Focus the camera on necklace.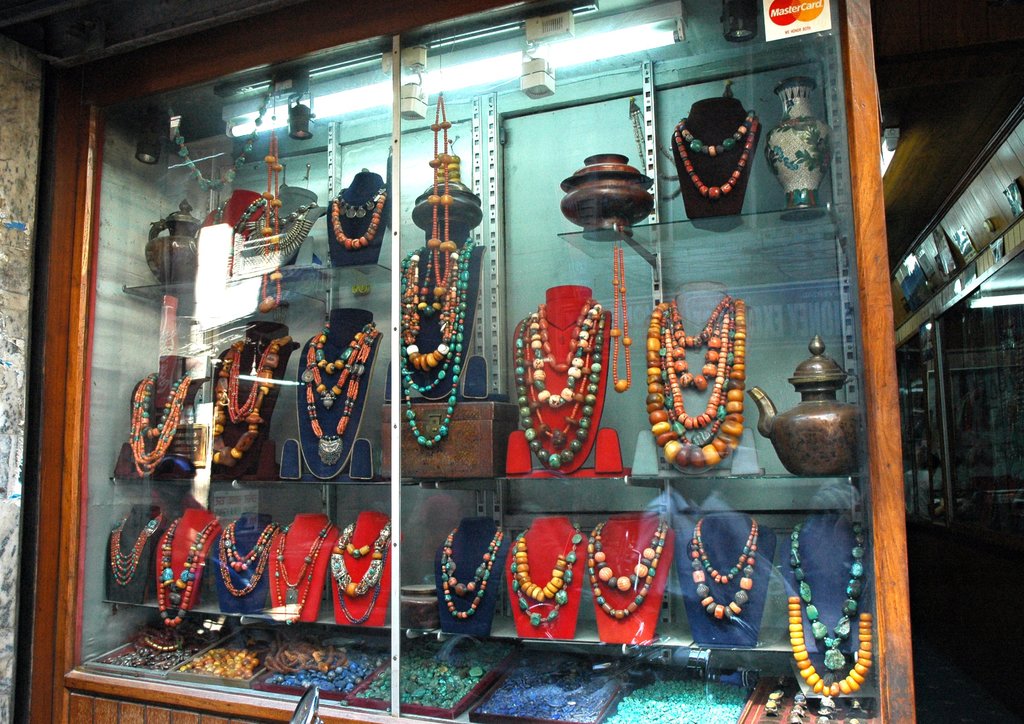
Focus region: locate(276, 534, 325, 622).
